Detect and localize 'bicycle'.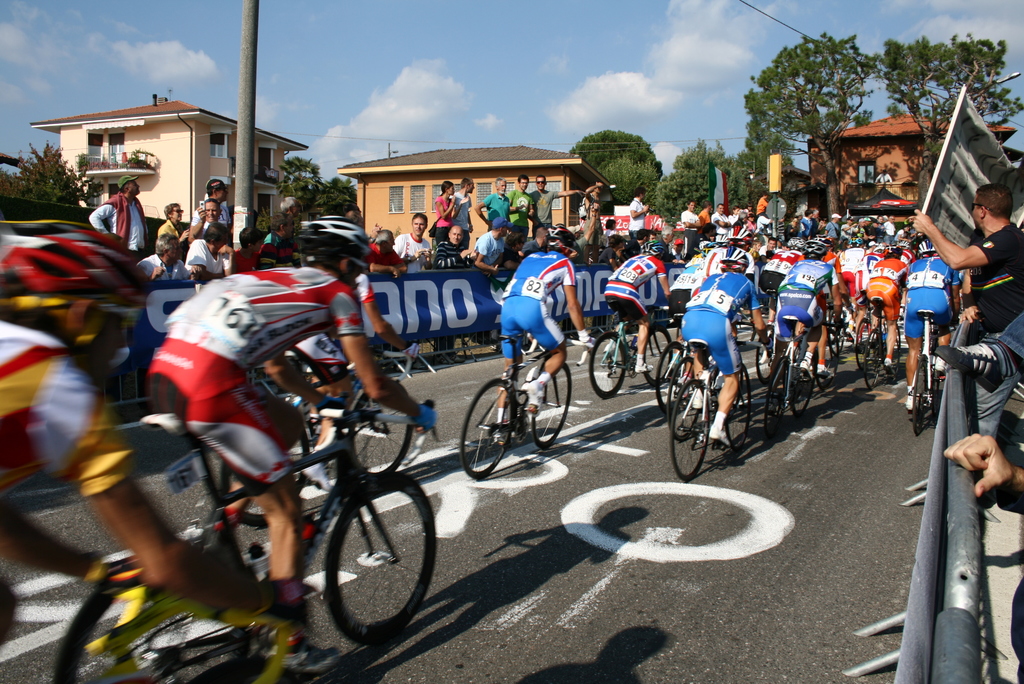
Localized at bbox=[460, 343, 573, 493].
